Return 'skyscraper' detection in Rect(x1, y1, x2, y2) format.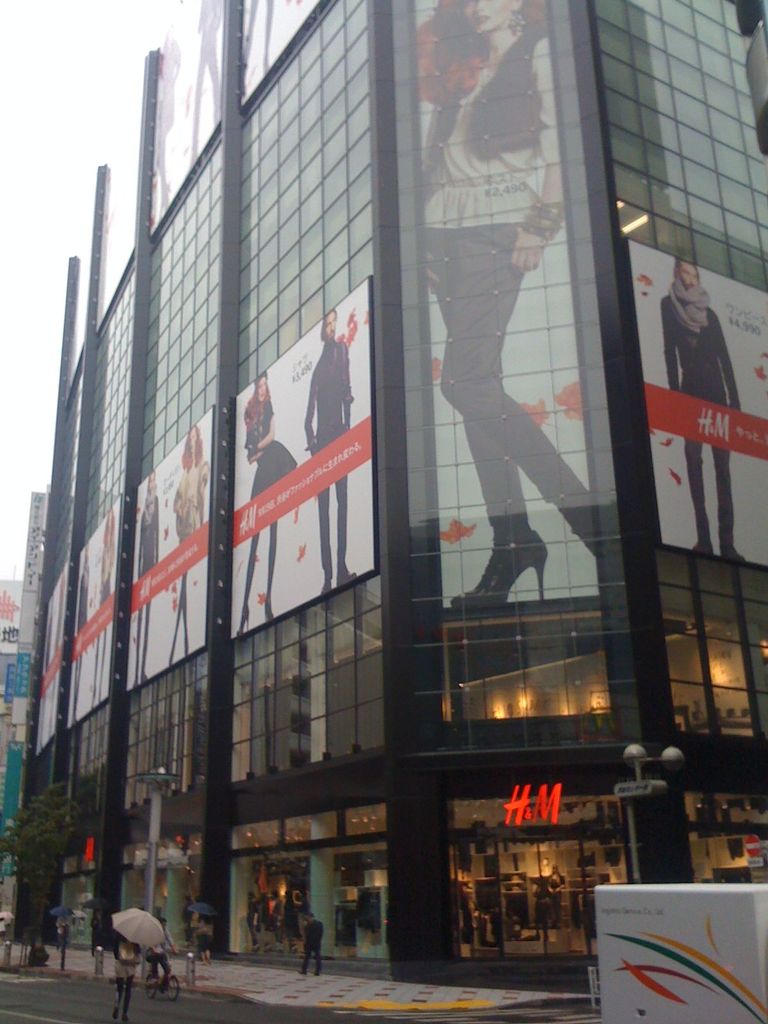
Rect(0, 0, 767, 924).
